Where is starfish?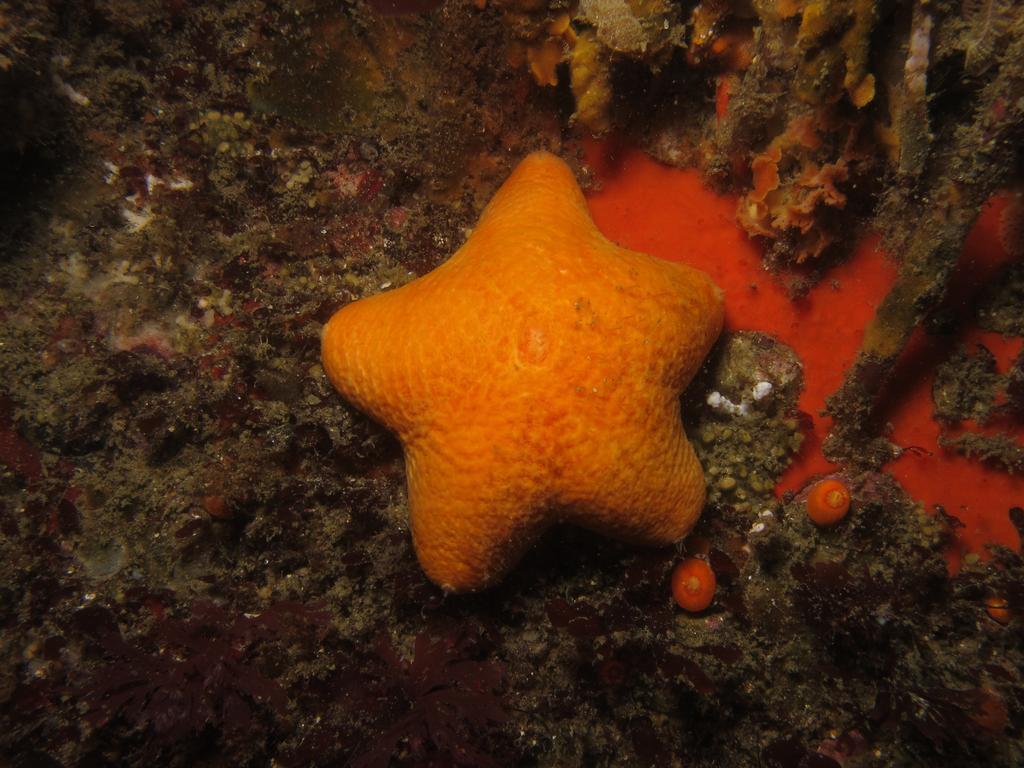
323 151 725 595.
